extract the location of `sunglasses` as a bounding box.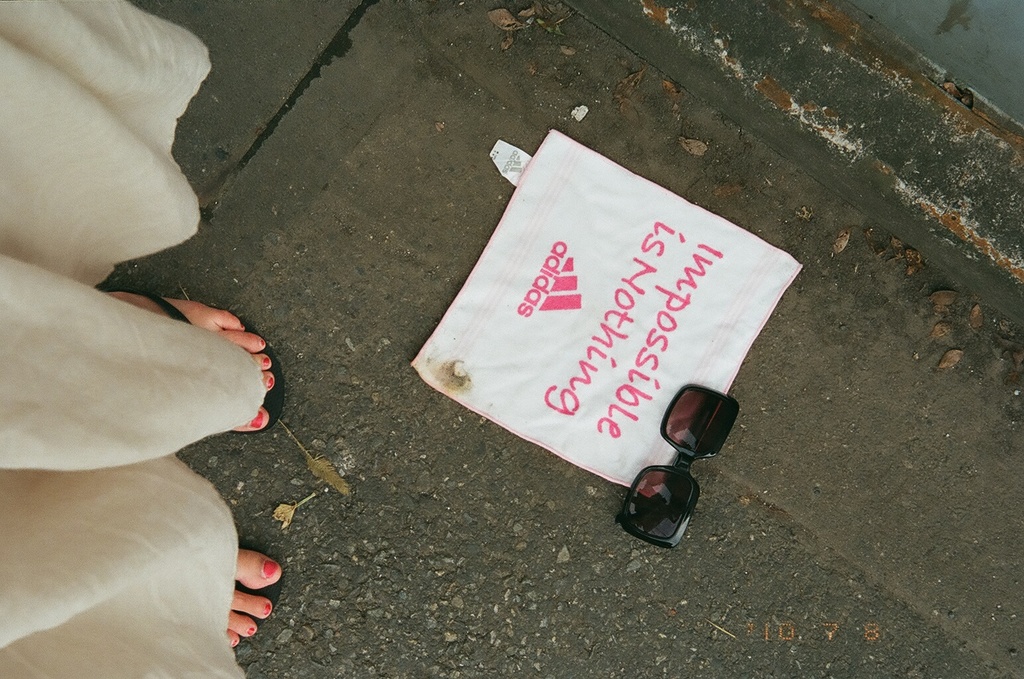
[614,385,738,551].
